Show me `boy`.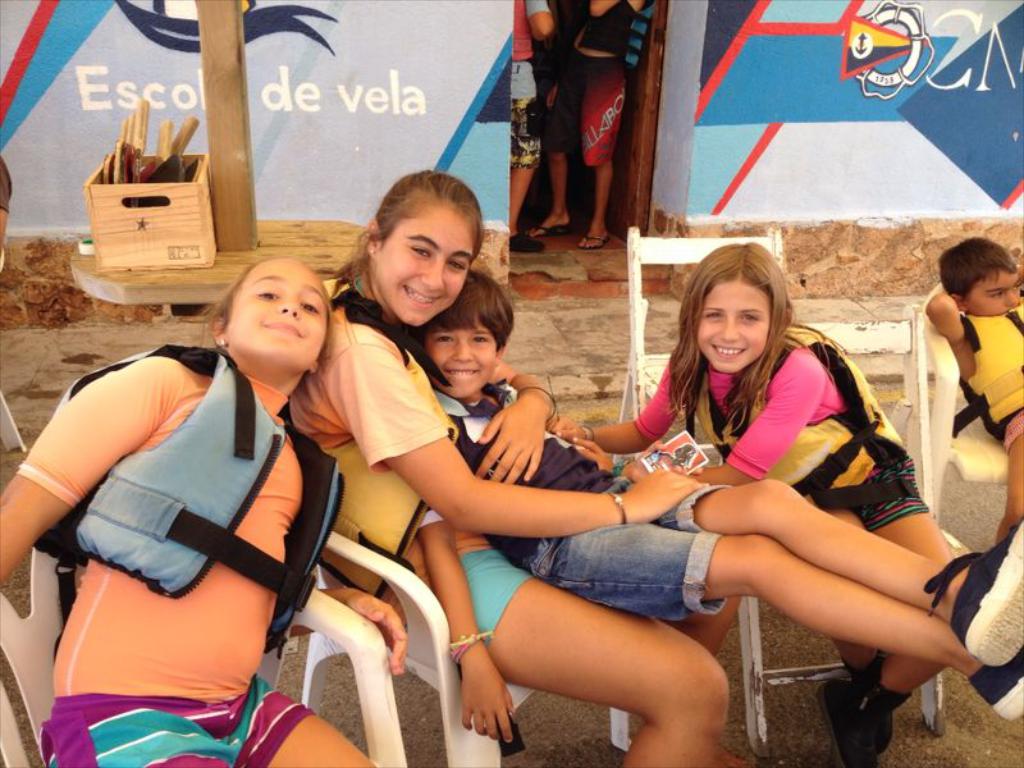
`boy` is here: (x1=918, y1=239, x2=1023, y2=549).
